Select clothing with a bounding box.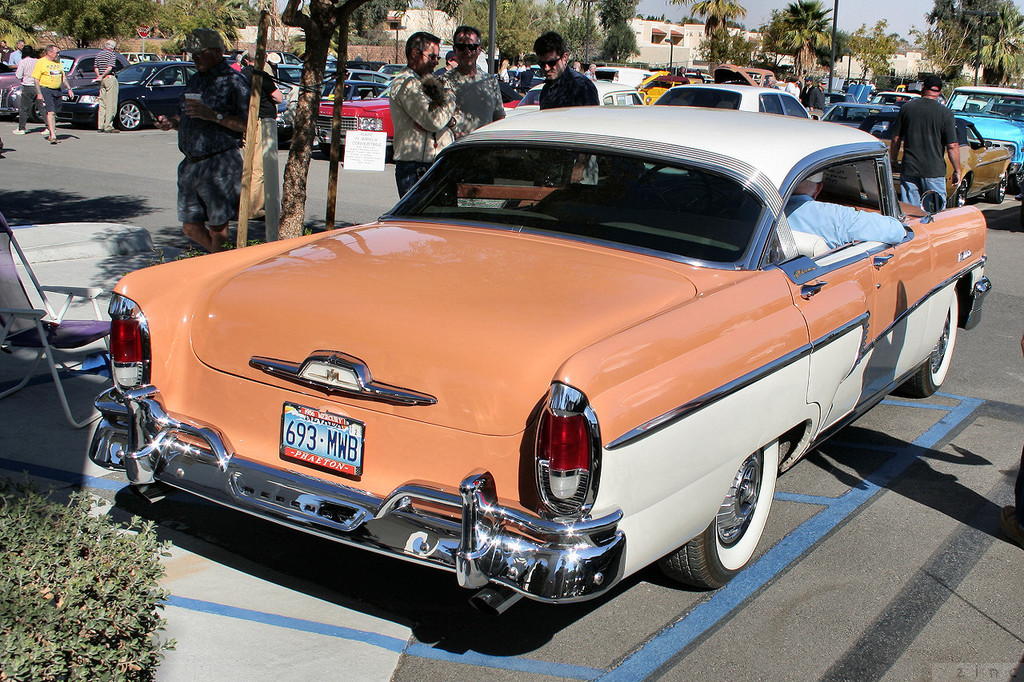
detection(20, 51, 45, 128).
